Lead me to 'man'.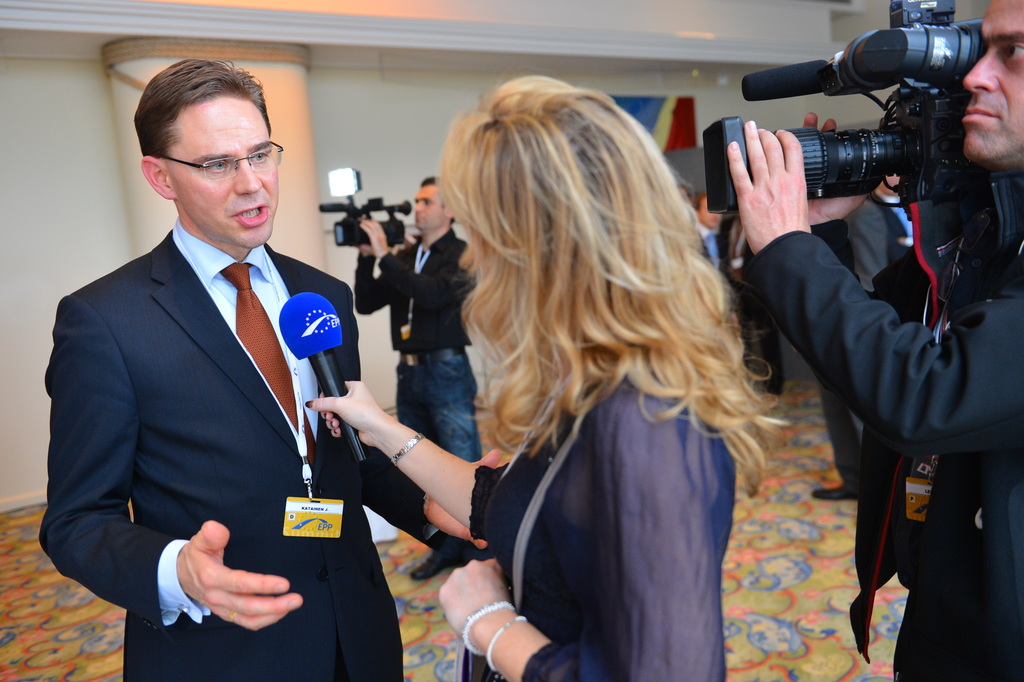
Lead to 352 189 508 596.
